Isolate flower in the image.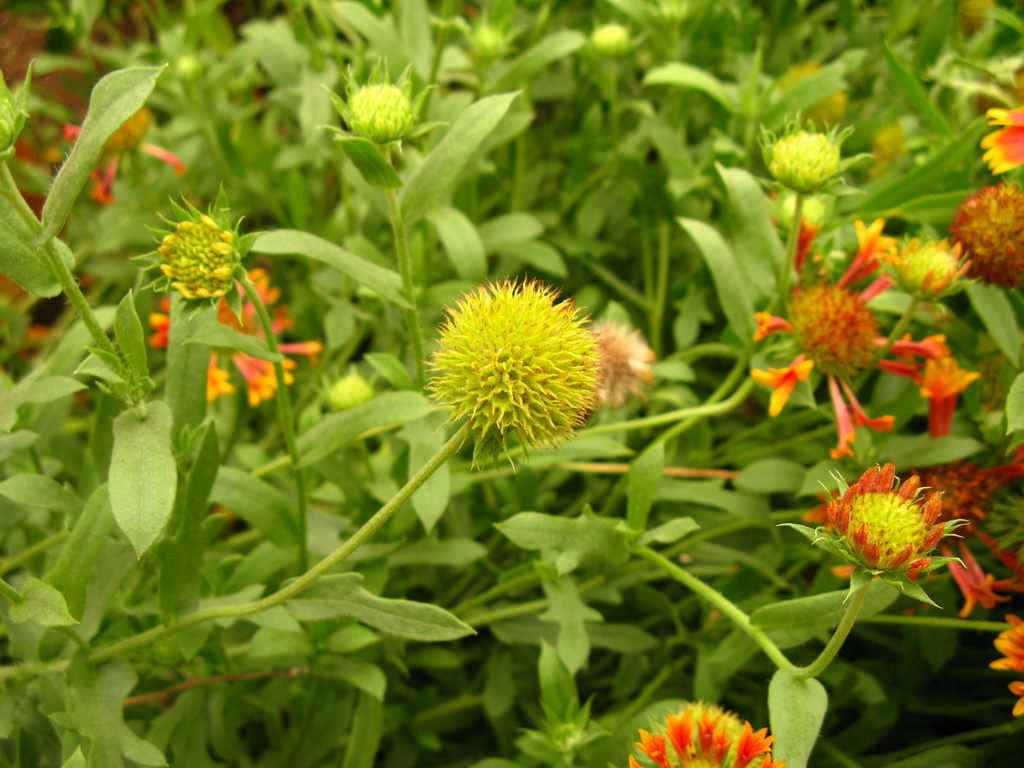
Isolated region: bbox=(467, 2, 510, 63).
